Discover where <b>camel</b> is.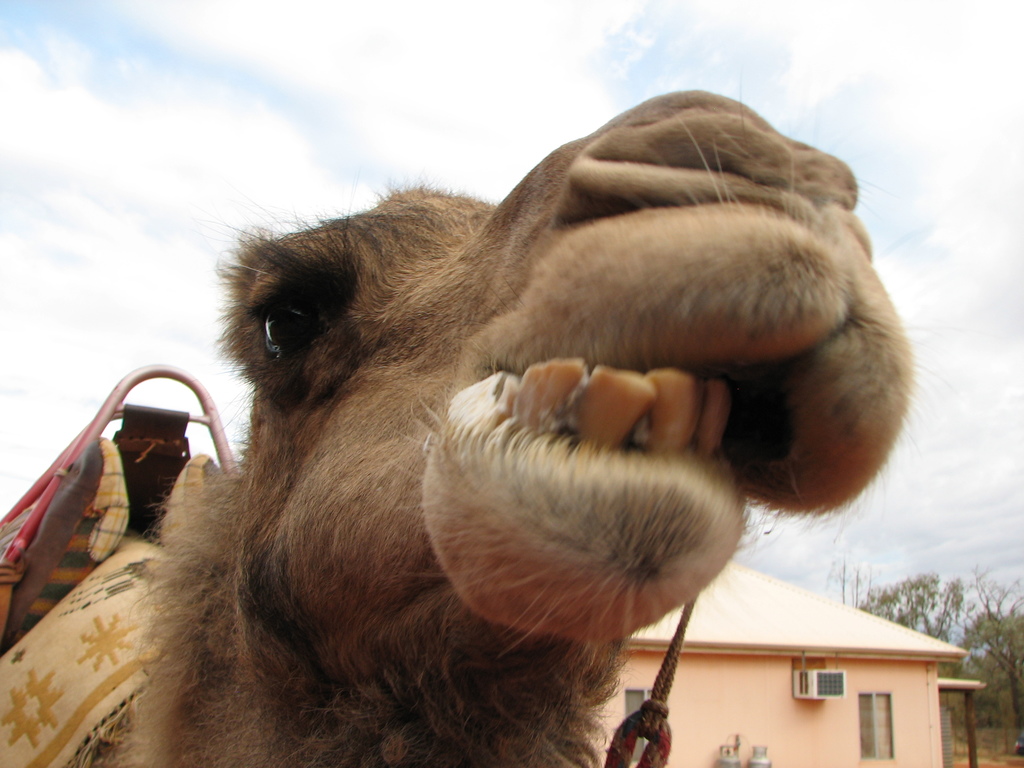
Discovered at box(0, 69, 974, 767).
